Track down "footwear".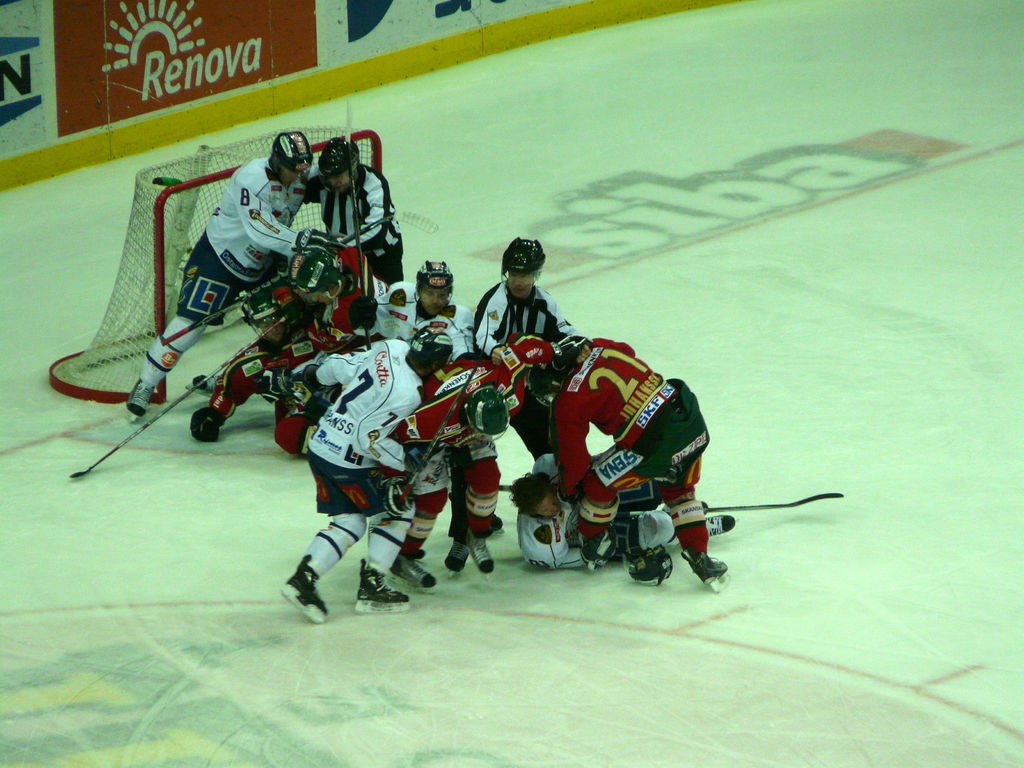
Tracked to locate(356, 557, 409, 607).
